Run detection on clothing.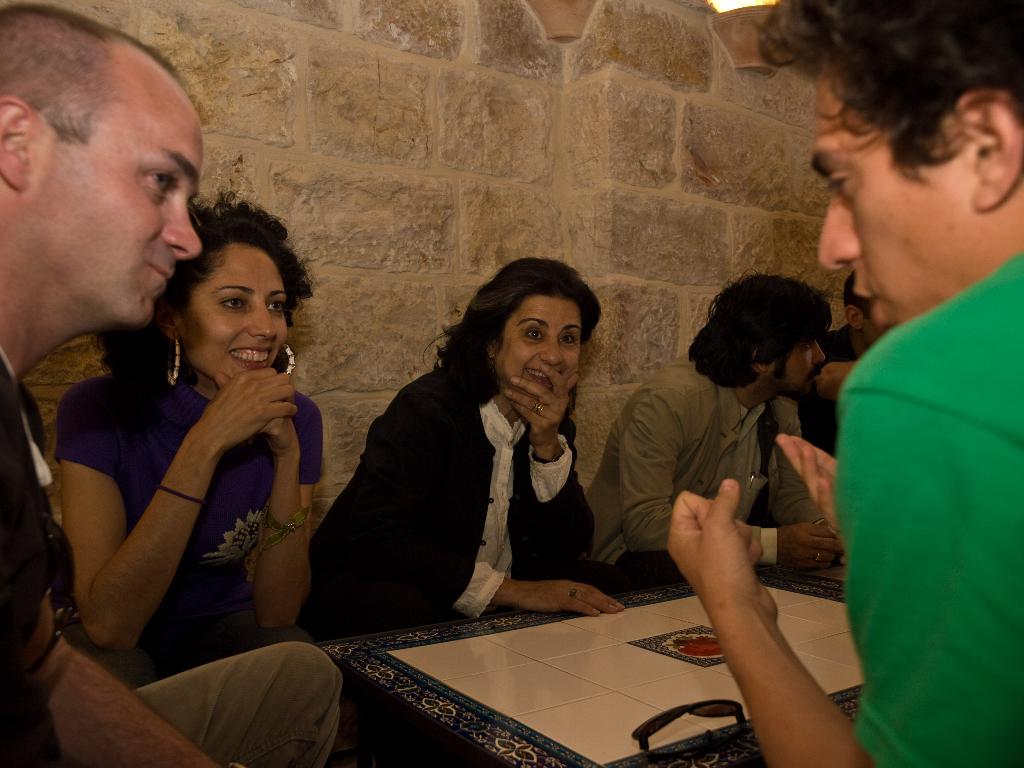
Result: 810 207 1023 758.
